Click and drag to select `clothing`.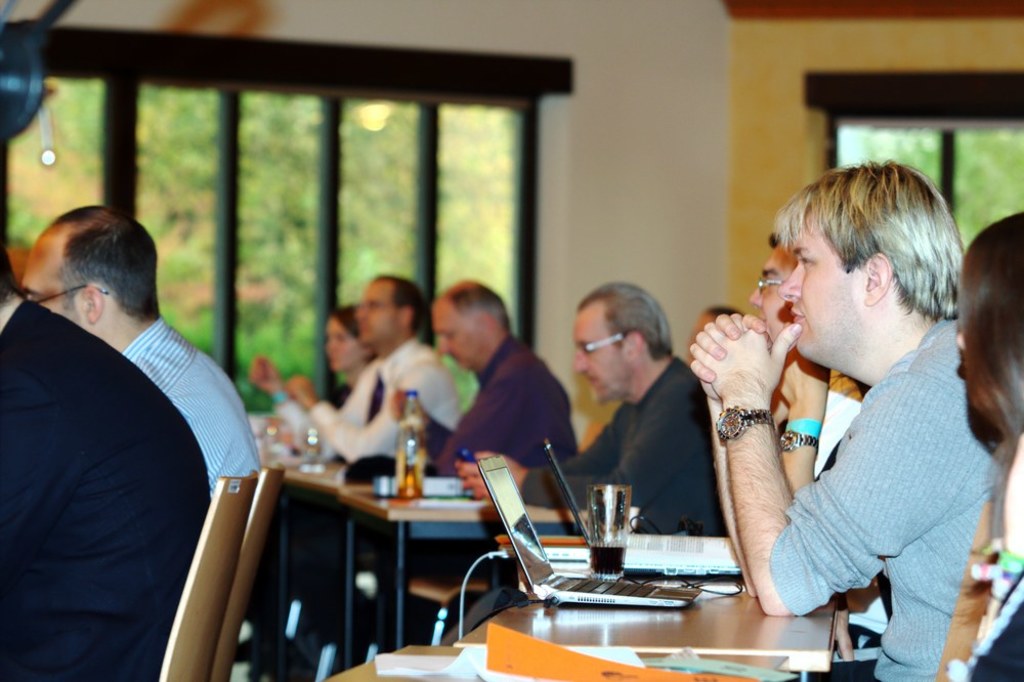
Selection: 0, 297, 216, 681.
